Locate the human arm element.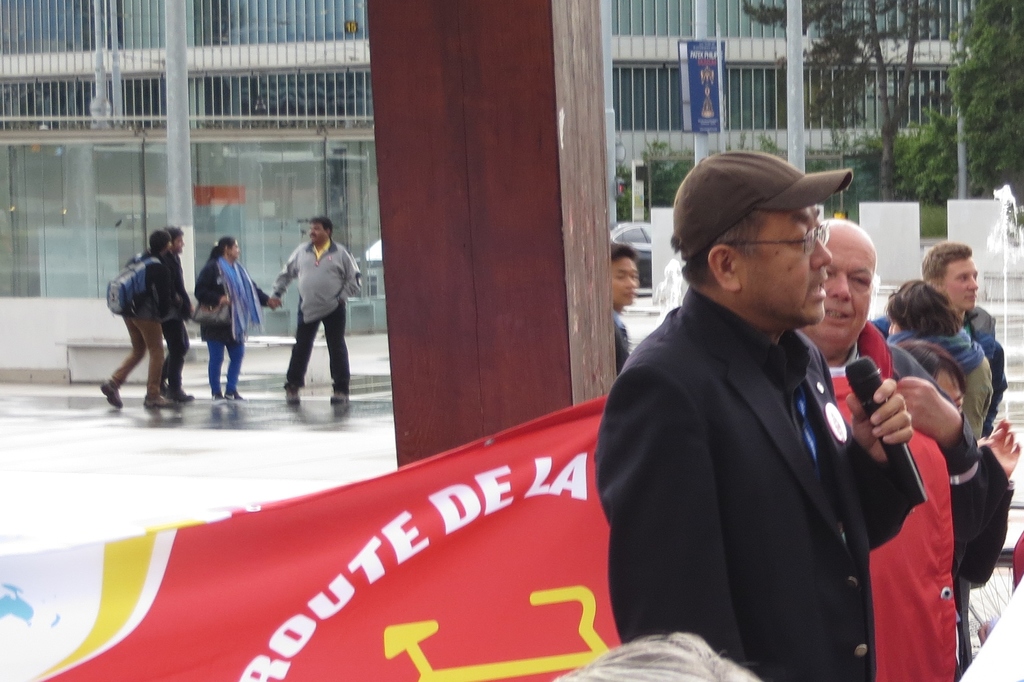
Element bbox: (268,241,299,311).
